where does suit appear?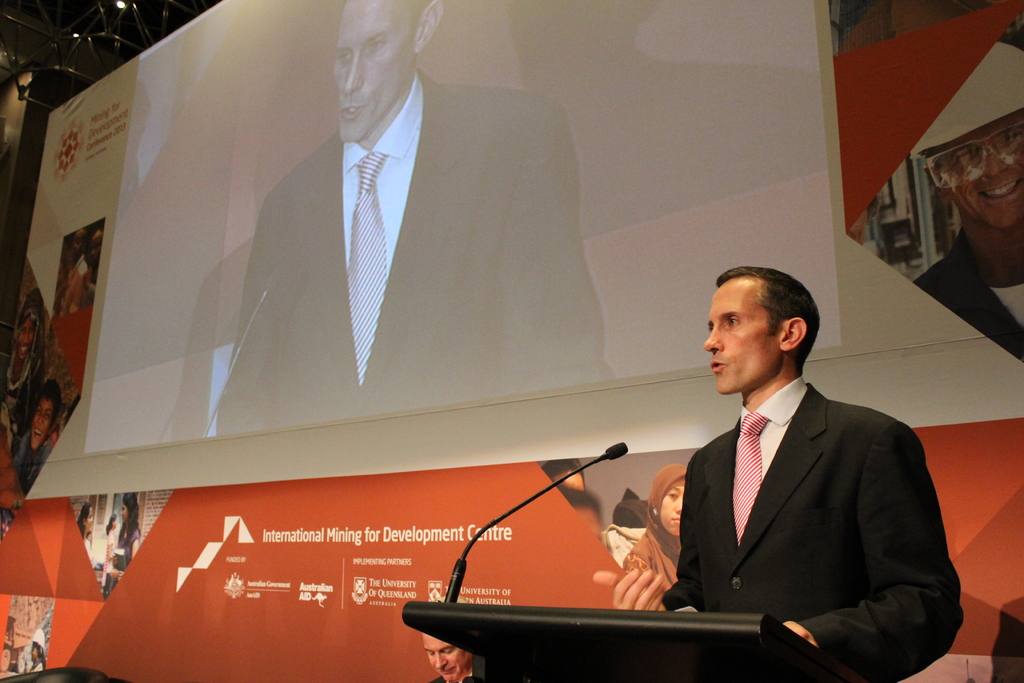
Appears at crop(211, 69, 605, 436).
